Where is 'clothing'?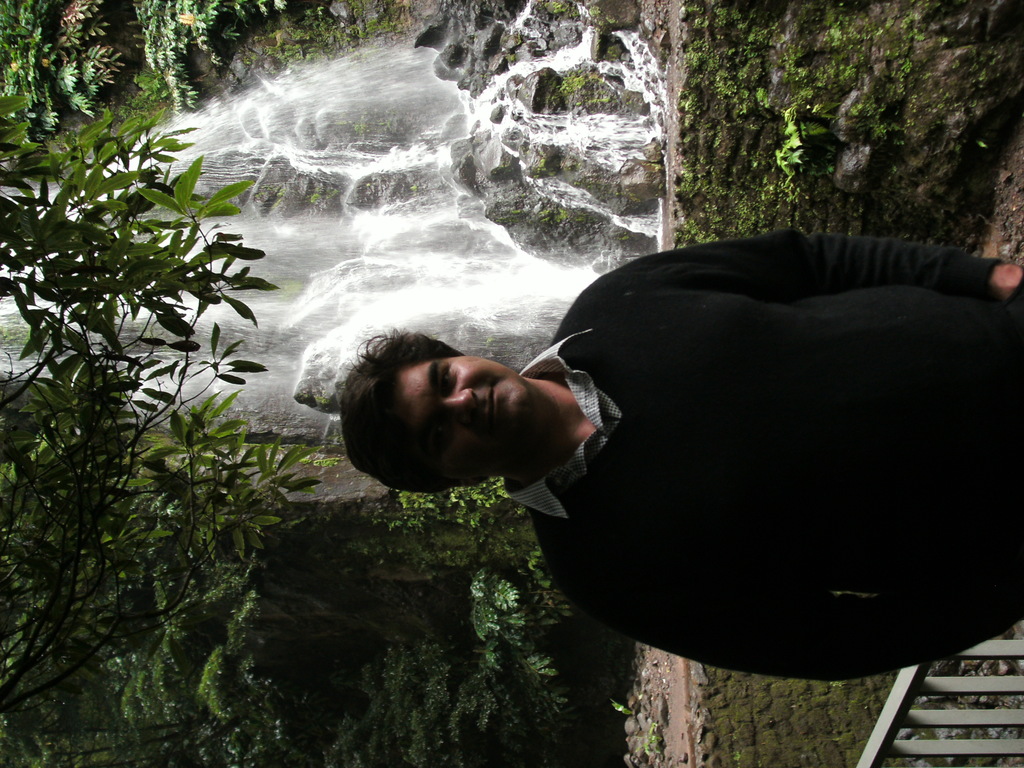
[left=467, top=207, right=1012, bottom=687].
